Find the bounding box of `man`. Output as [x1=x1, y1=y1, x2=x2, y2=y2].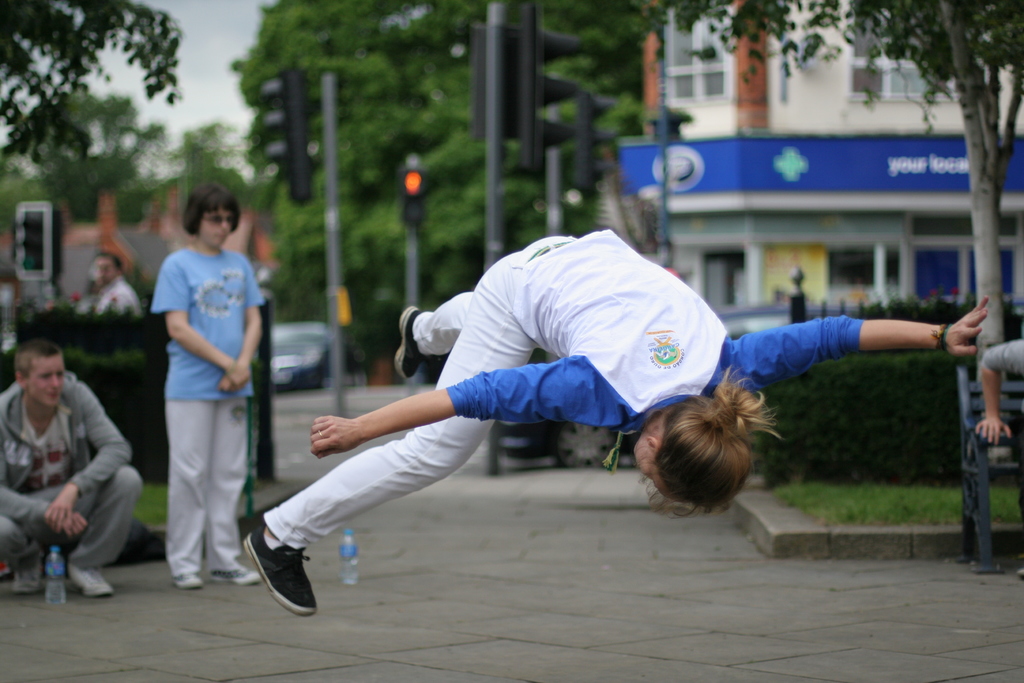
[x1=78, y1=248, x2=146, y2=319].
